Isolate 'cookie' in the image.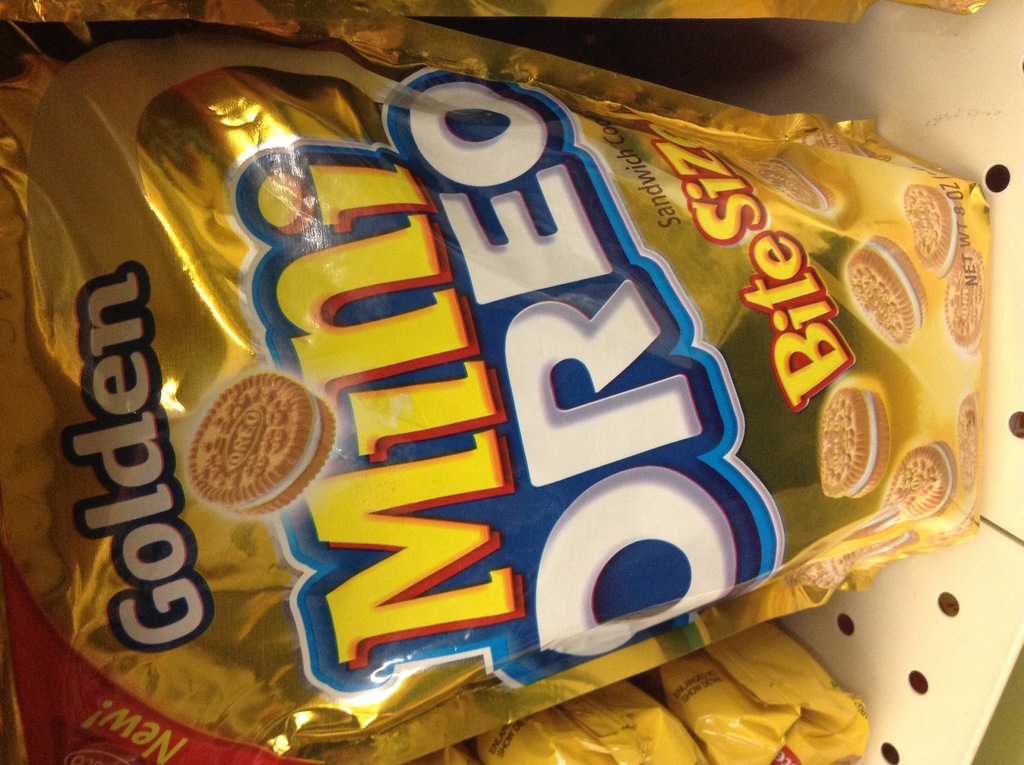
Isolated region: box(885, 439, 957, 519).
